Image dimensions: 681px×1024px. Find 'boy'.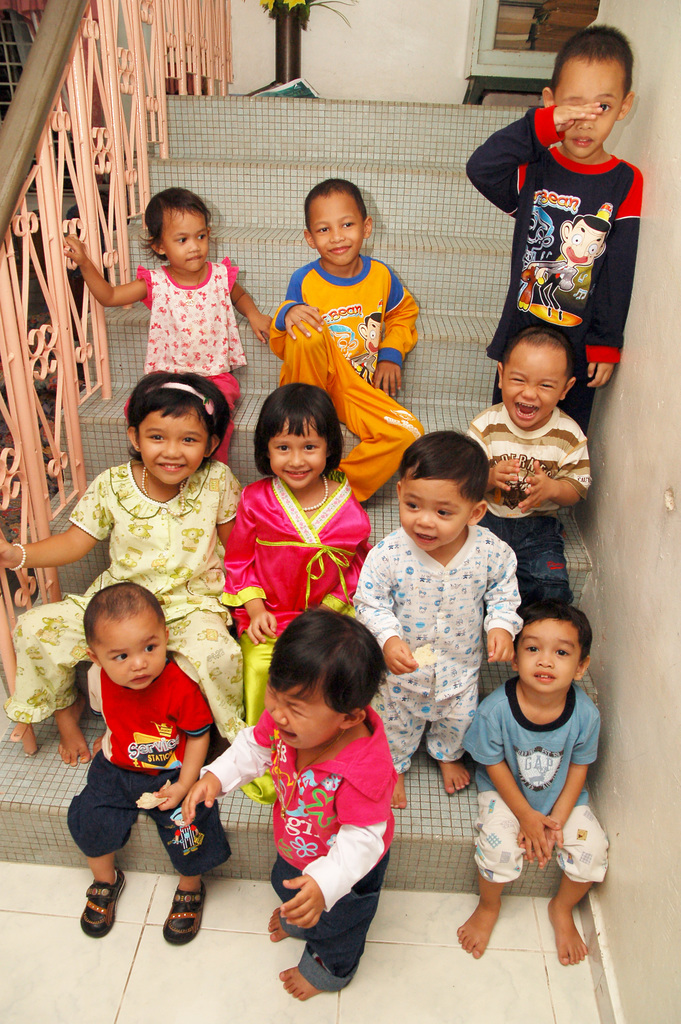
x1=466 y1=20 x2=648 y2=443.
